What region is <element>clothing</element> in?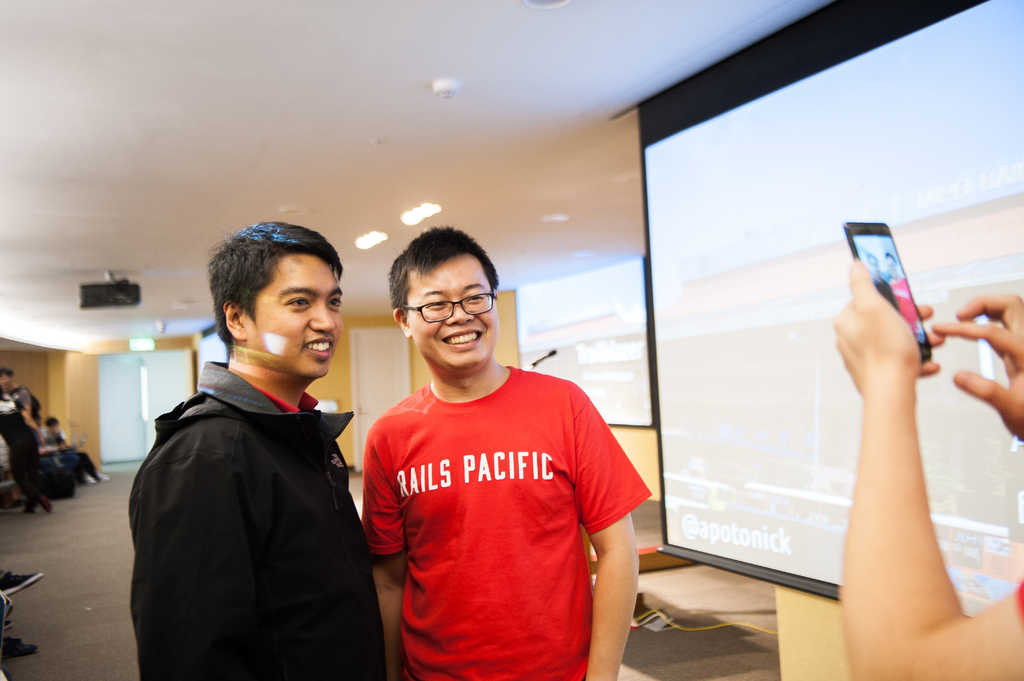
(x1=365, y1=371, x2=646, y2=670).
